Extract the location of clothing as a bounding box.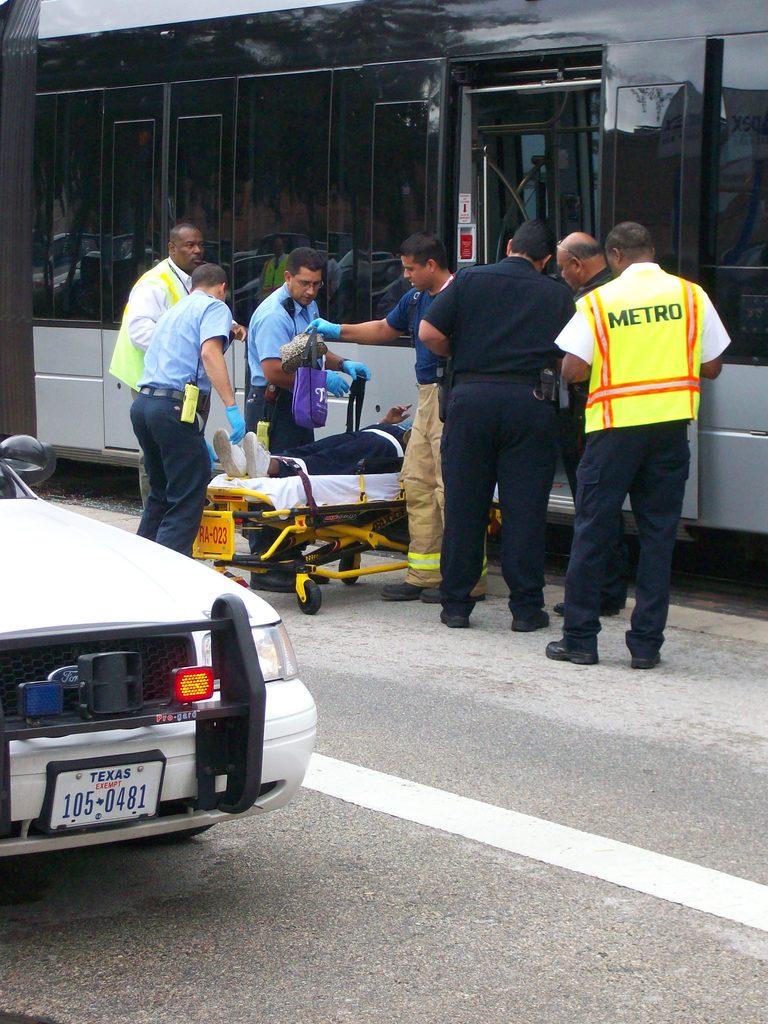
Rect(104, 255, 241, 509).
